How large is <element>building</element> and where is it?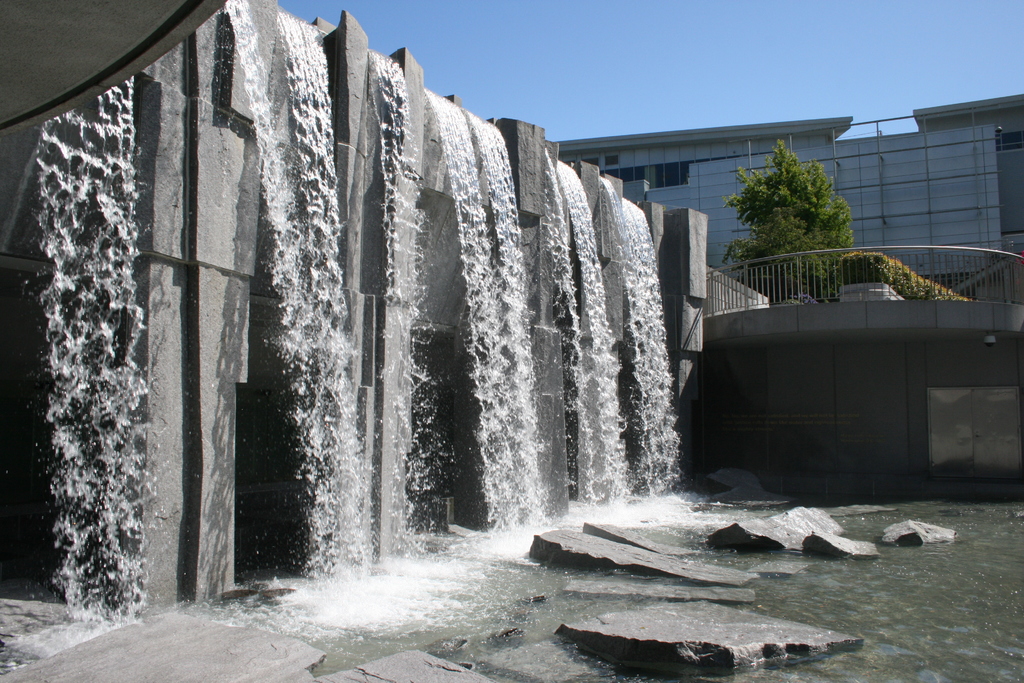
Bounding box: {"left": 546, "top": 90, "right": 1023, "bottom": 302}.
